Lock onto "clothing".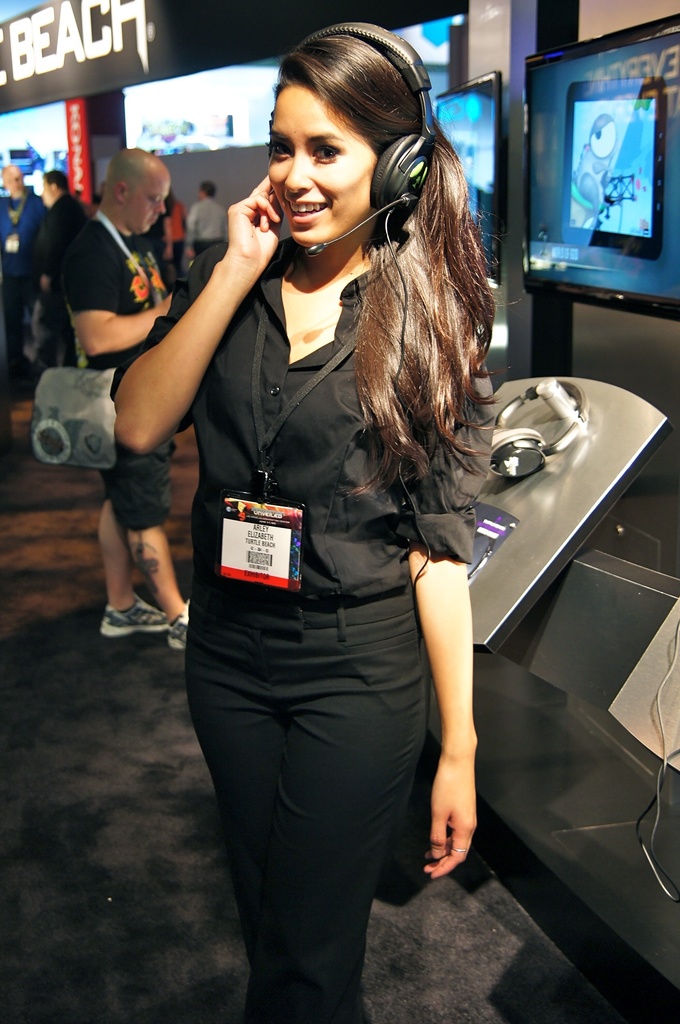
Locked: select_region(0, 175, 44, 387).
